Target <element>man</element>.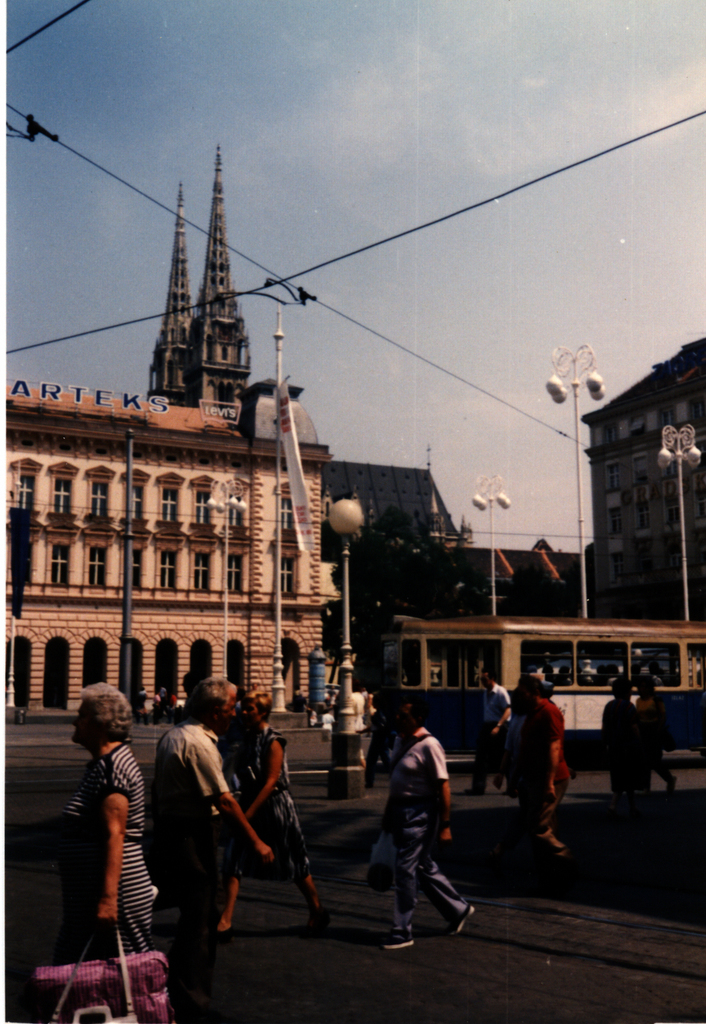
Target region: {"left": 472, "top": 670, "right": 514, "bottom": 798}.
